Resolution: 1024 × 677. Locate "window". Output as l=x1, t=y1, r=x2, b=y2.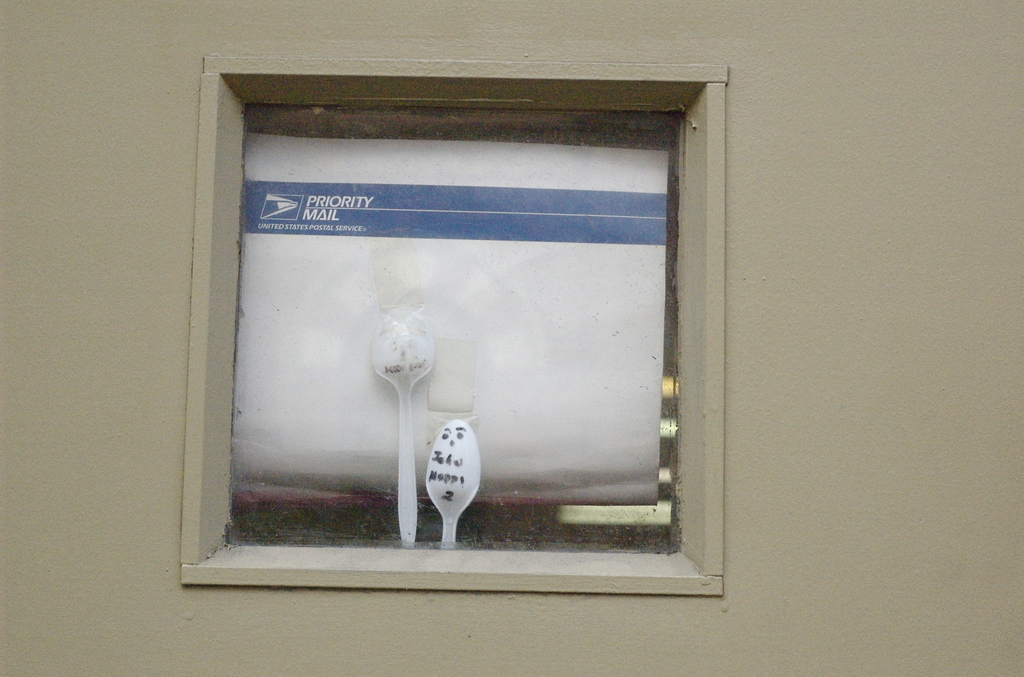
l=199, t=60, r=728, b=578.
